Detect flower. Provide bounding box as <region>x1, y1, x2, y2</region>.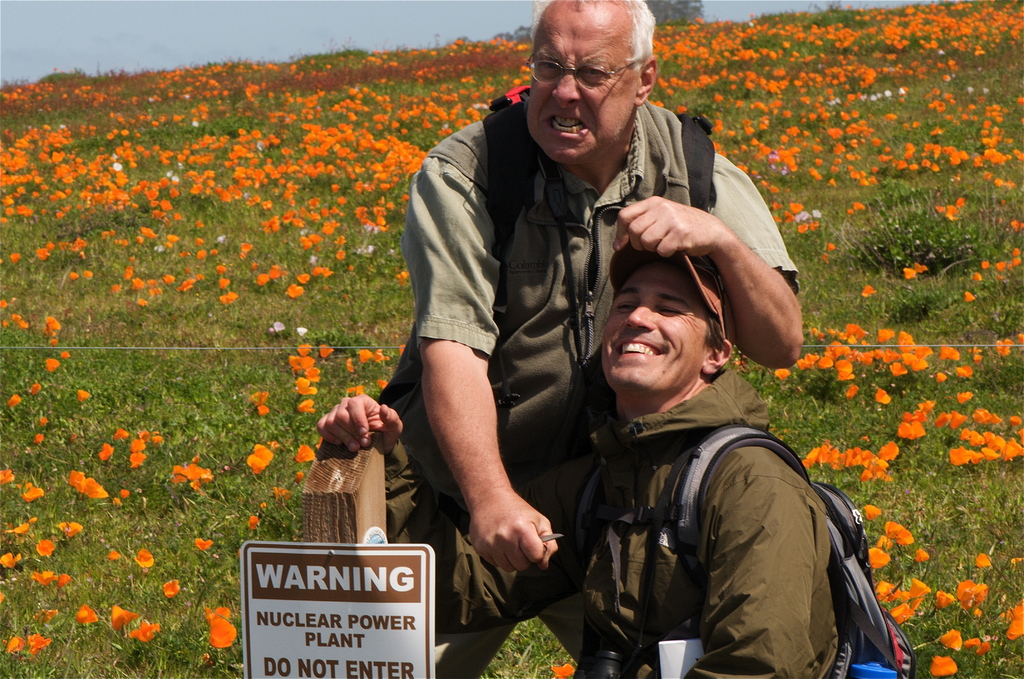
<region>33, 536, 62, 559</region>.
